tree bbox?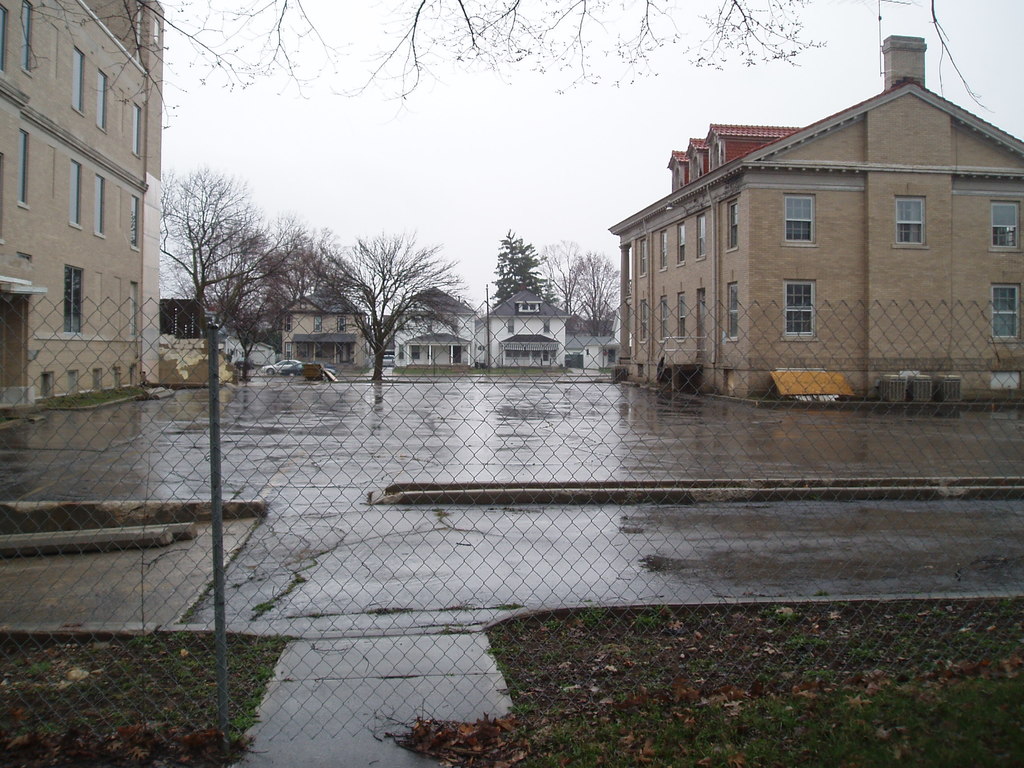
(left=228, top=209, right=354, bottom=367)
